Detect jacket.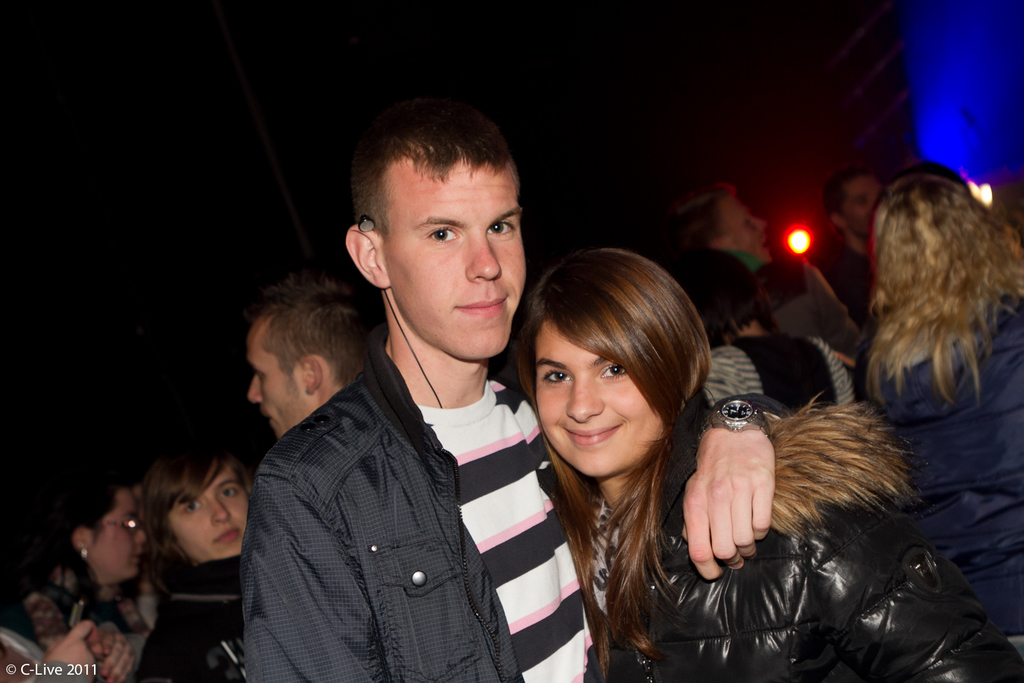
Detected at select_region(619, 373, 984, 671).
